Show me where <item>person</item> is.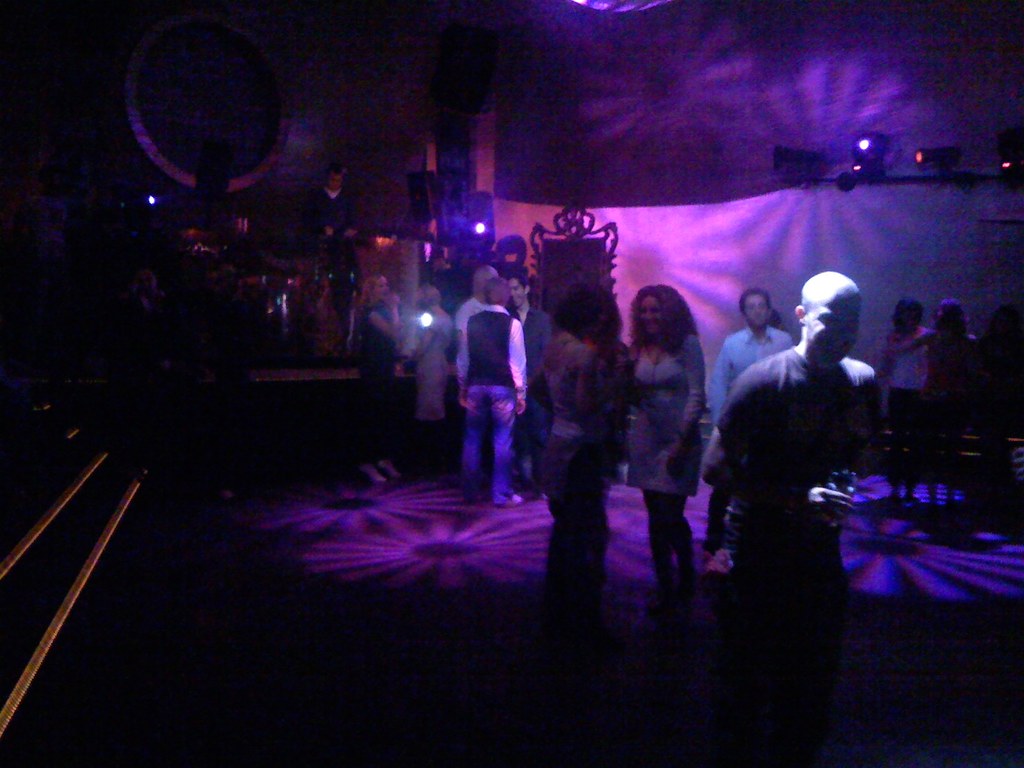
<item>person</item> is at {"left": 932, "top": 296, "right": 977, "bottom": 501}.
